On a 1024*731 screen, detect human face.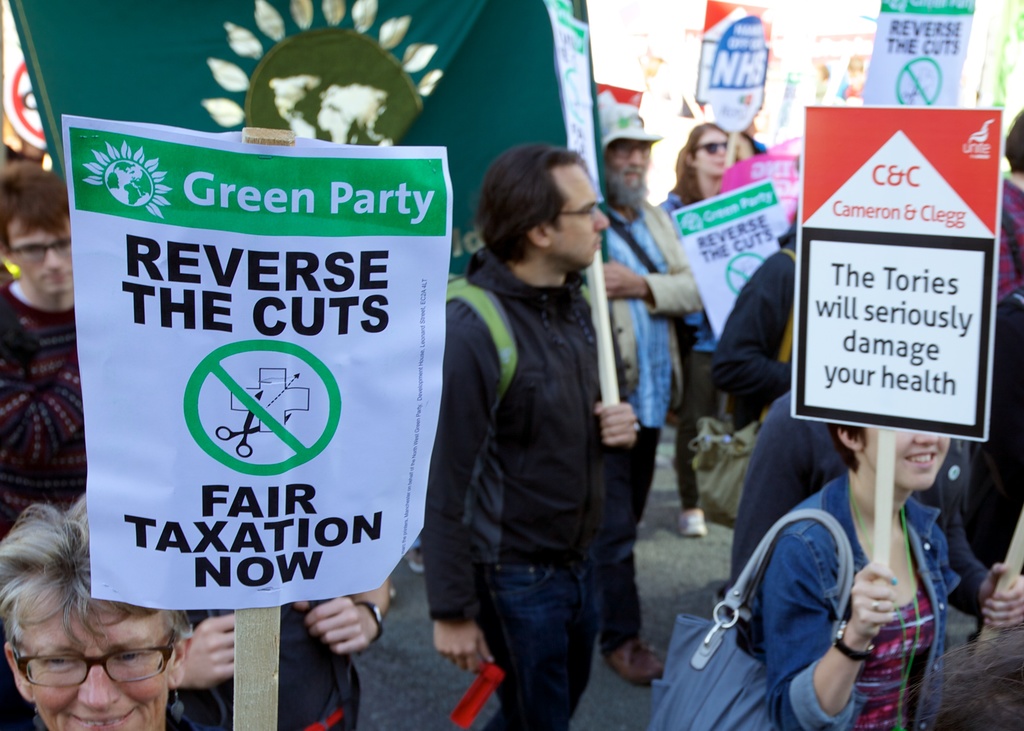
[698,132,732,175].
